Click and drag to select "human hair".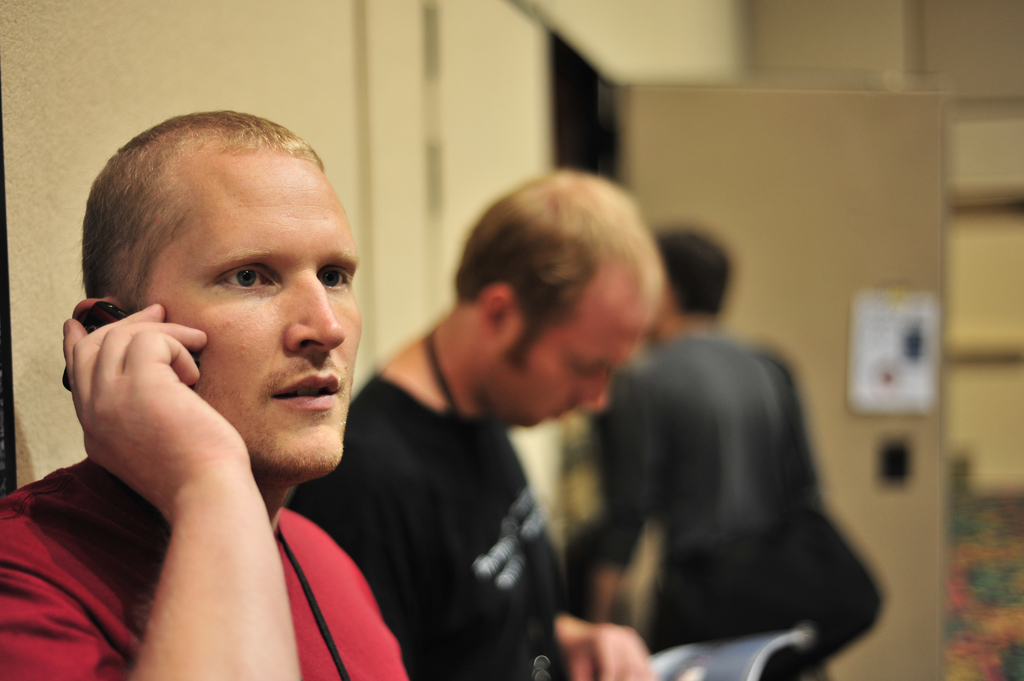
Selection: BBox(652, 223, 735, 323).
